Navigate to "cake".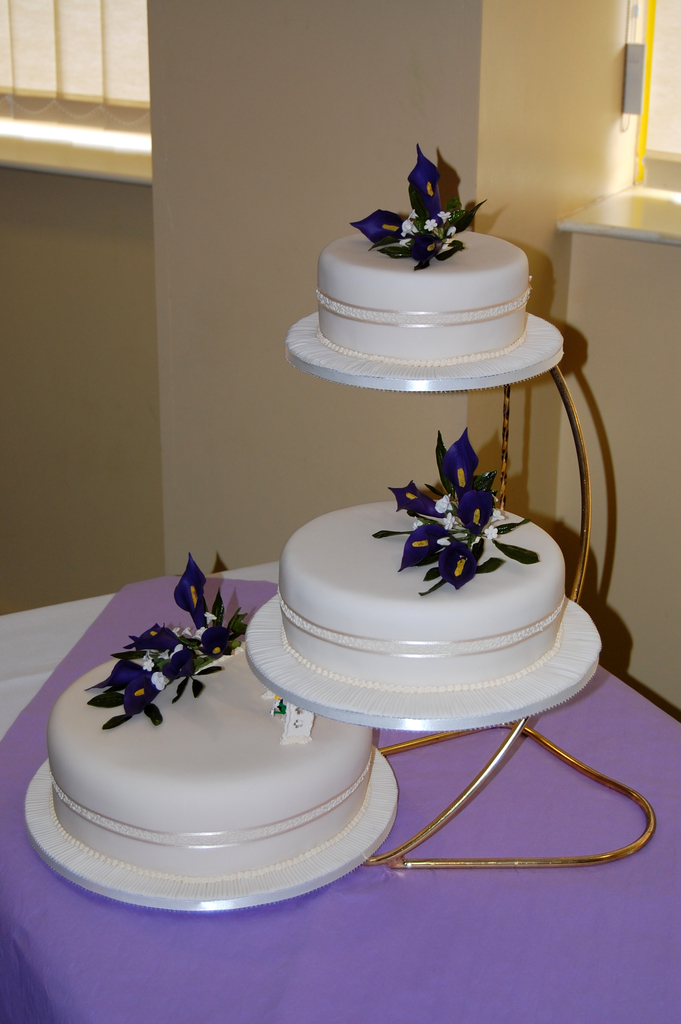
Navigation target: [left=49, top=660, right=372, bottom=875].
